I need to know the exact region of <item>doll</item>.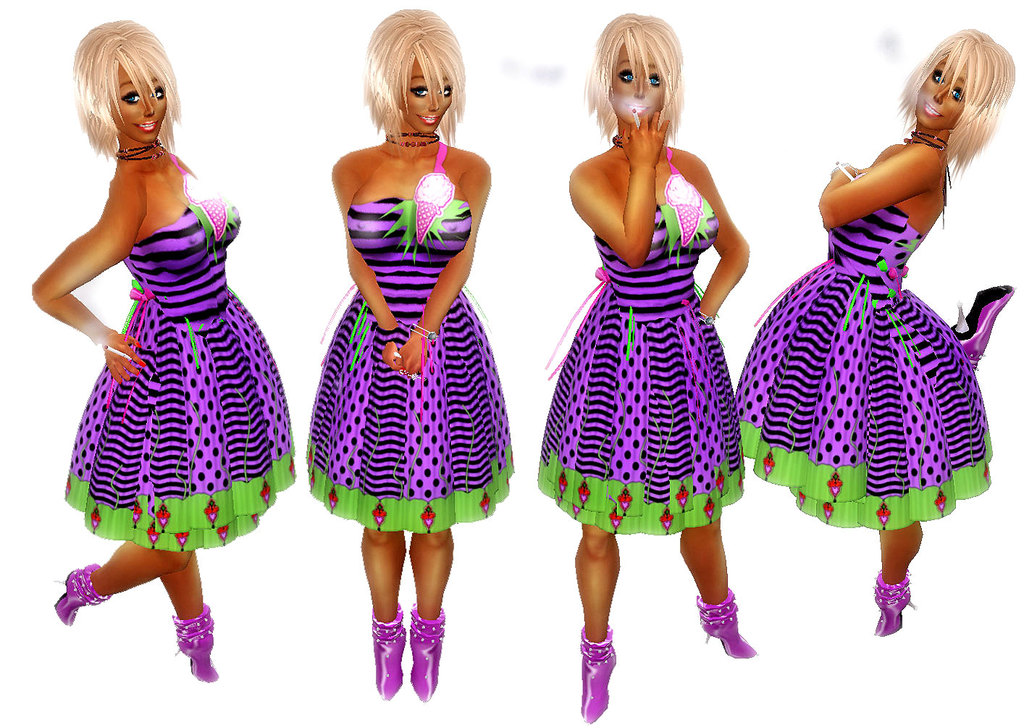
Region: box(525, 16, 756, 726).
